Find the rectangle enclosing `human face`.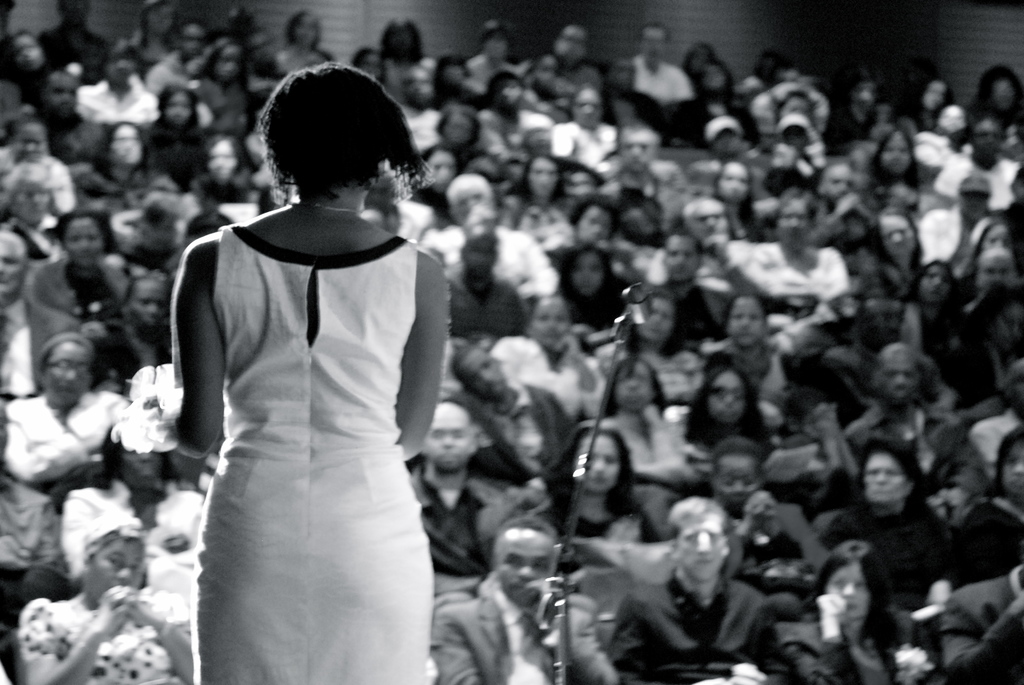
564, 88, 606, 129.
